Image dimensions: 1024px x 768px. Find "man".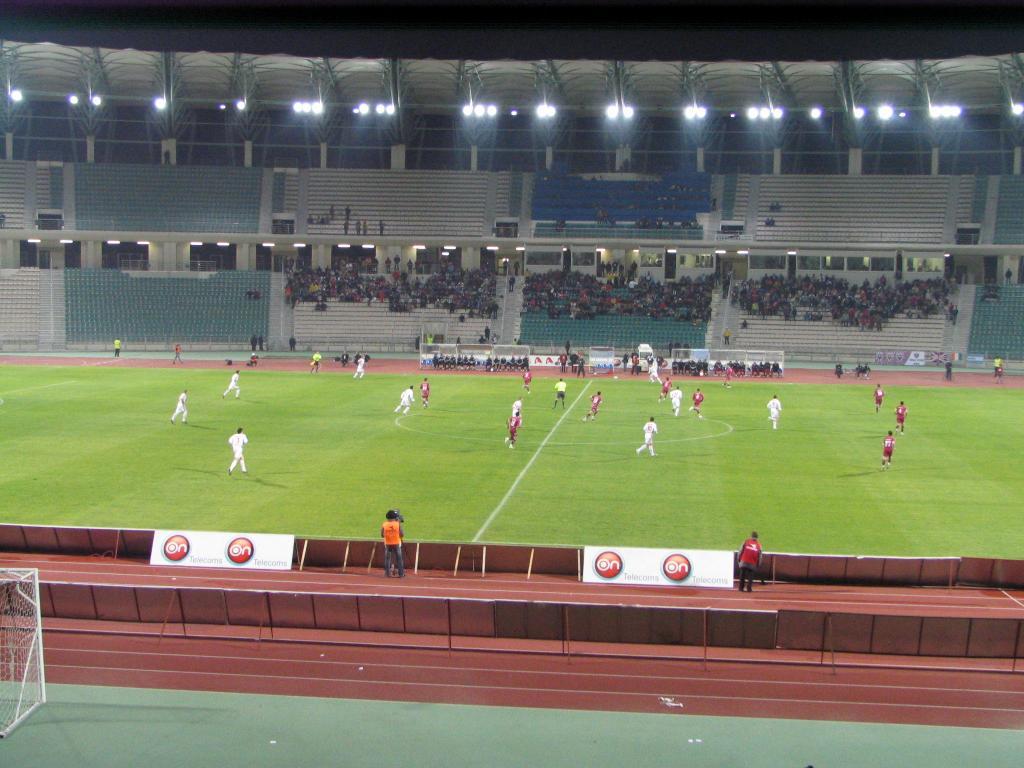
(left=664, top=342, right=669, bottom=356).
